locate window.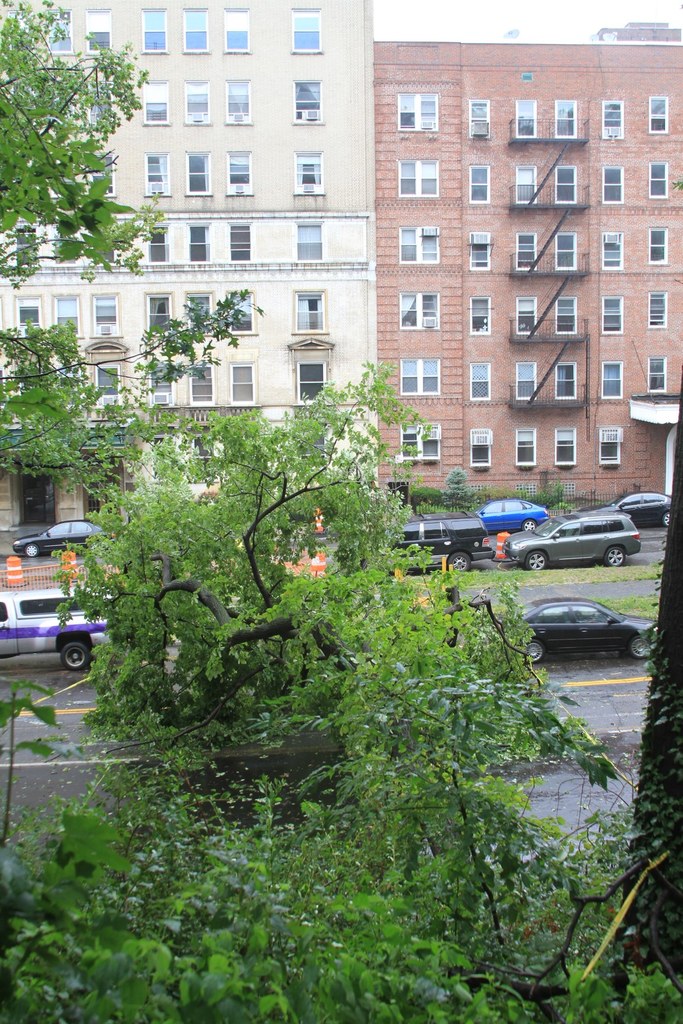
Bounding box: <box>558,228,575,273</box>.
